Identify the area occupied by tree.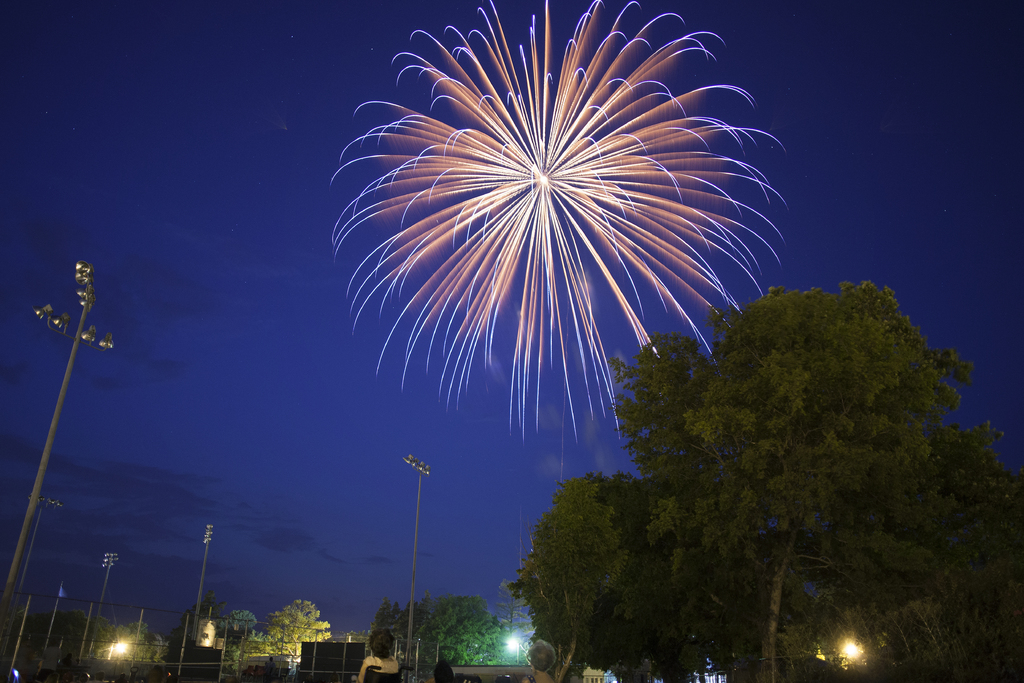
Area: 586 254 976 642.
